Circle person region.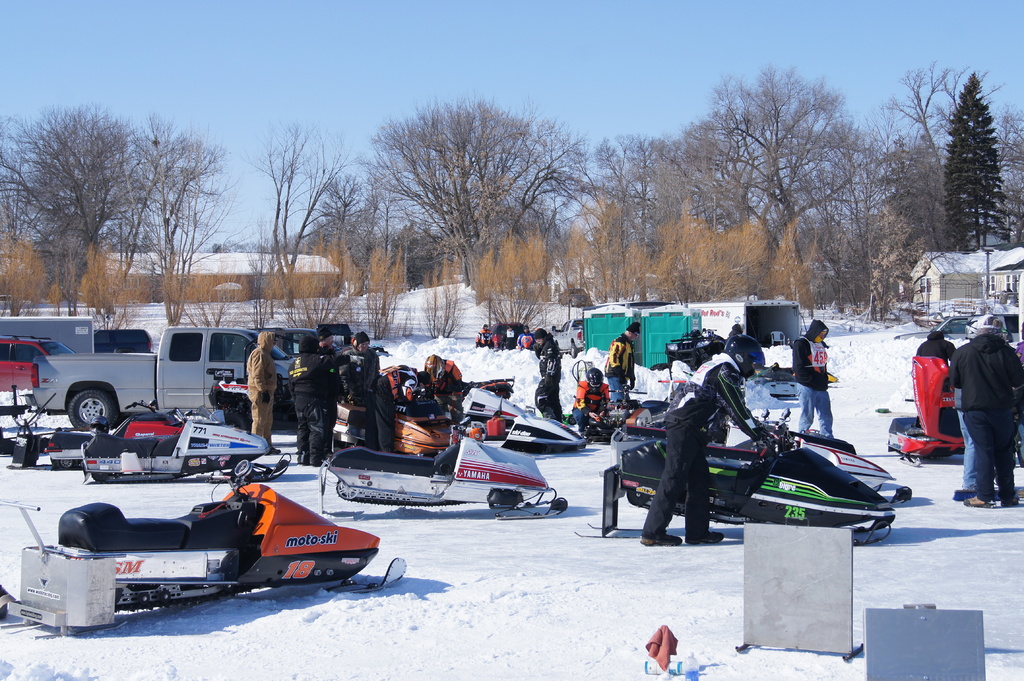
Region: <region>340, 332, 385, 406</region>.
